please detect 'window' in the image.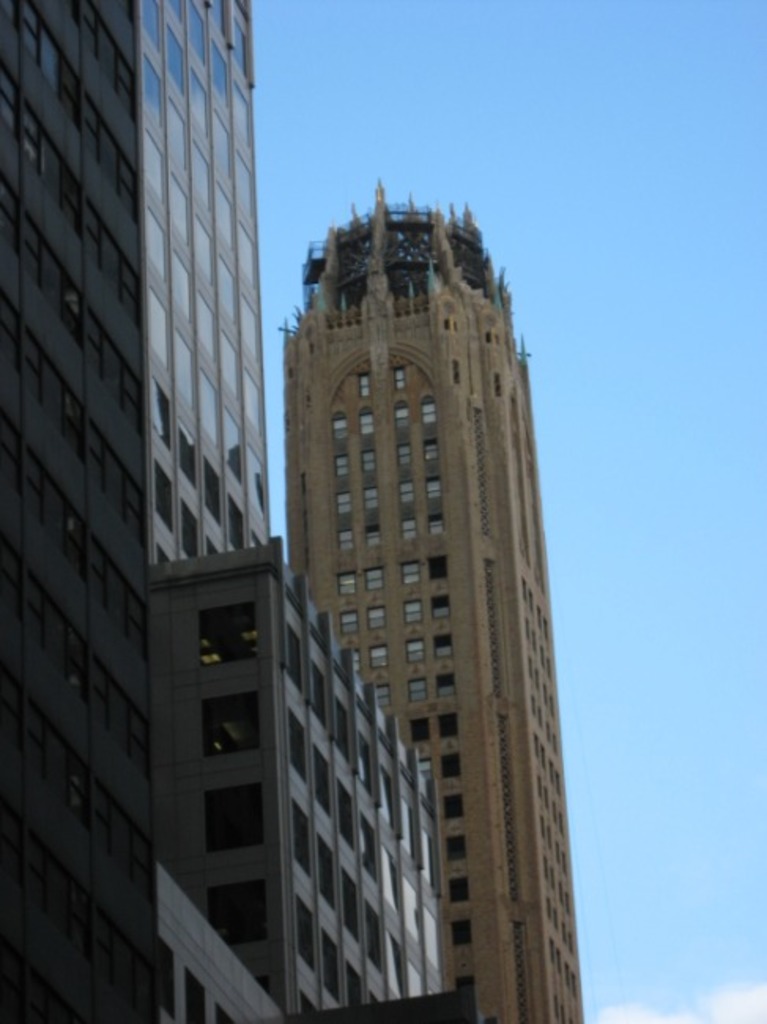
bbox=[433, 630, 450, 657].
